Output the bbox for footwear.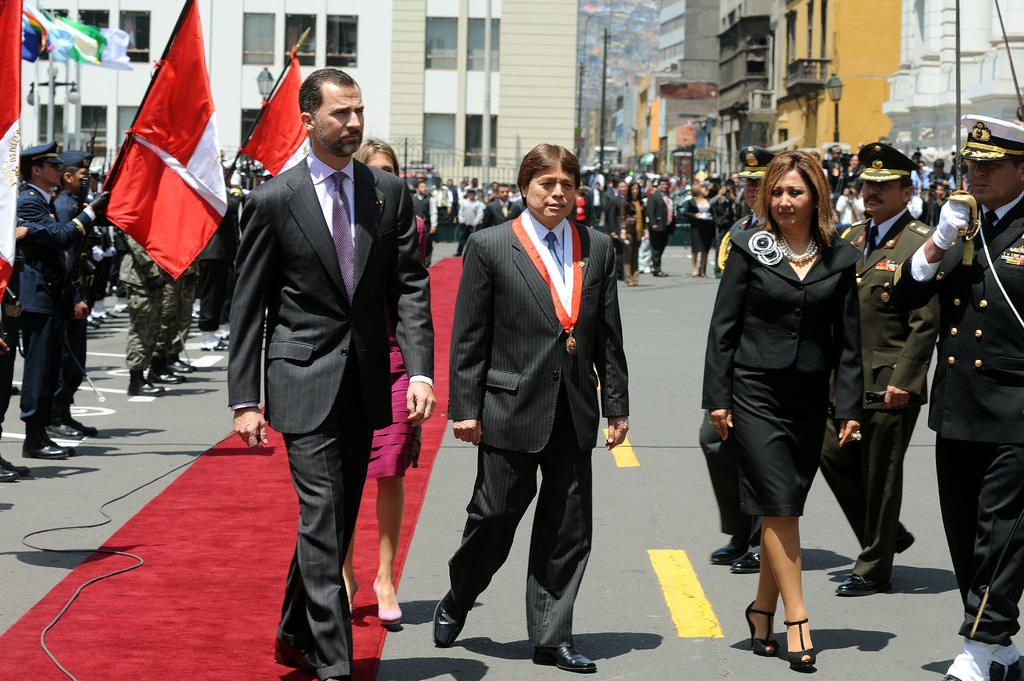
938 632 1019 680.
